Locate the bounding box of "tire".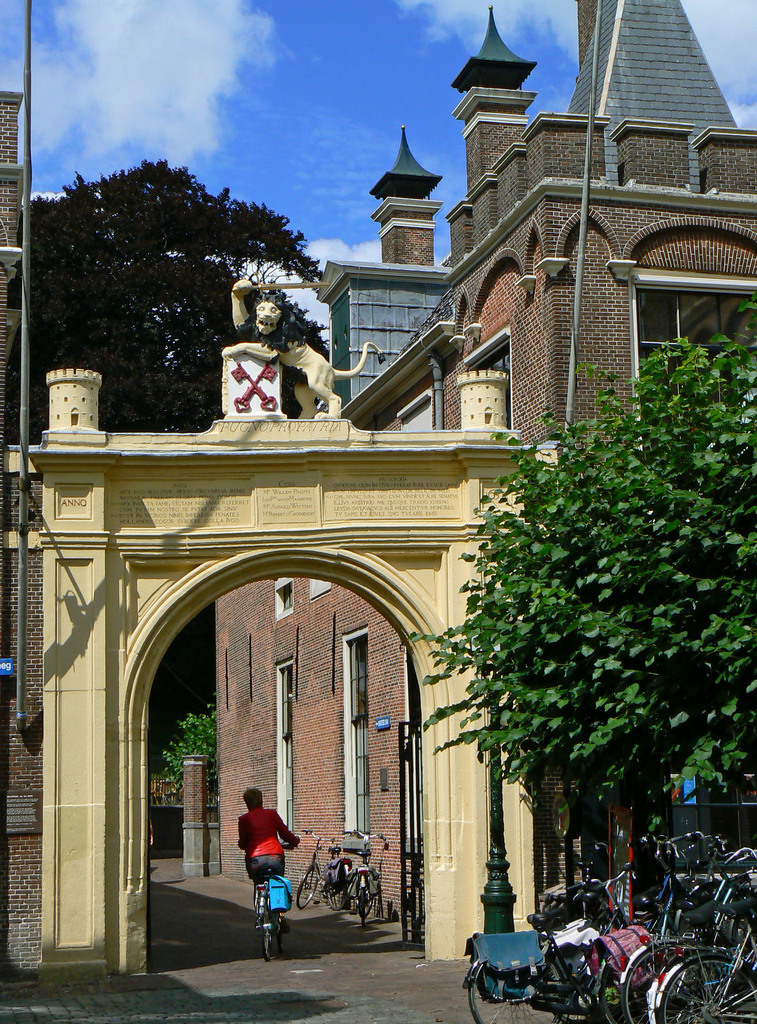
Bounding box: (left=292, top=863, right=318, bottom=919).
